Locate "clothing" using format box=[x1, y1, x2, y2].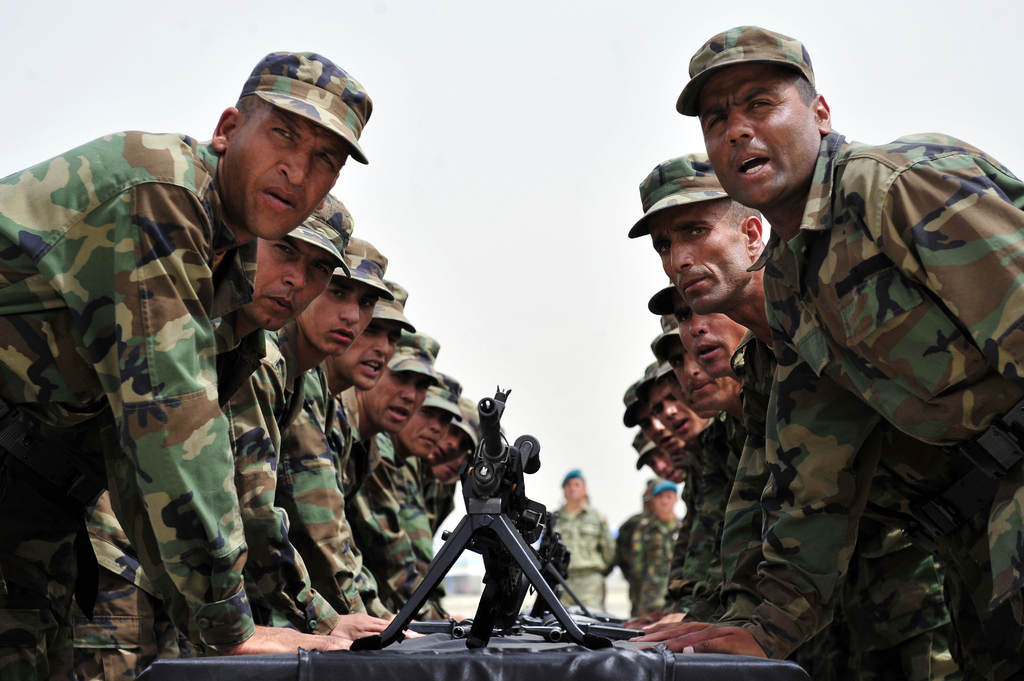
box=[423, 473, 454, 531].
